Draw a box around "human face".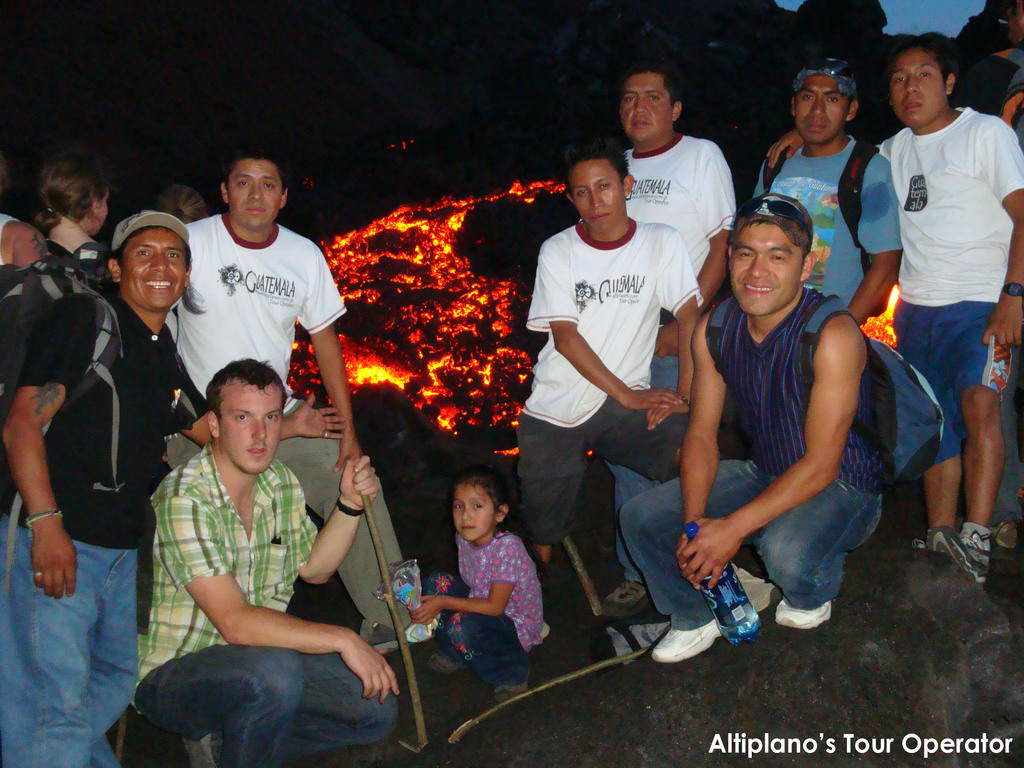
[left=891, top=52, right=945, bottom=127].
